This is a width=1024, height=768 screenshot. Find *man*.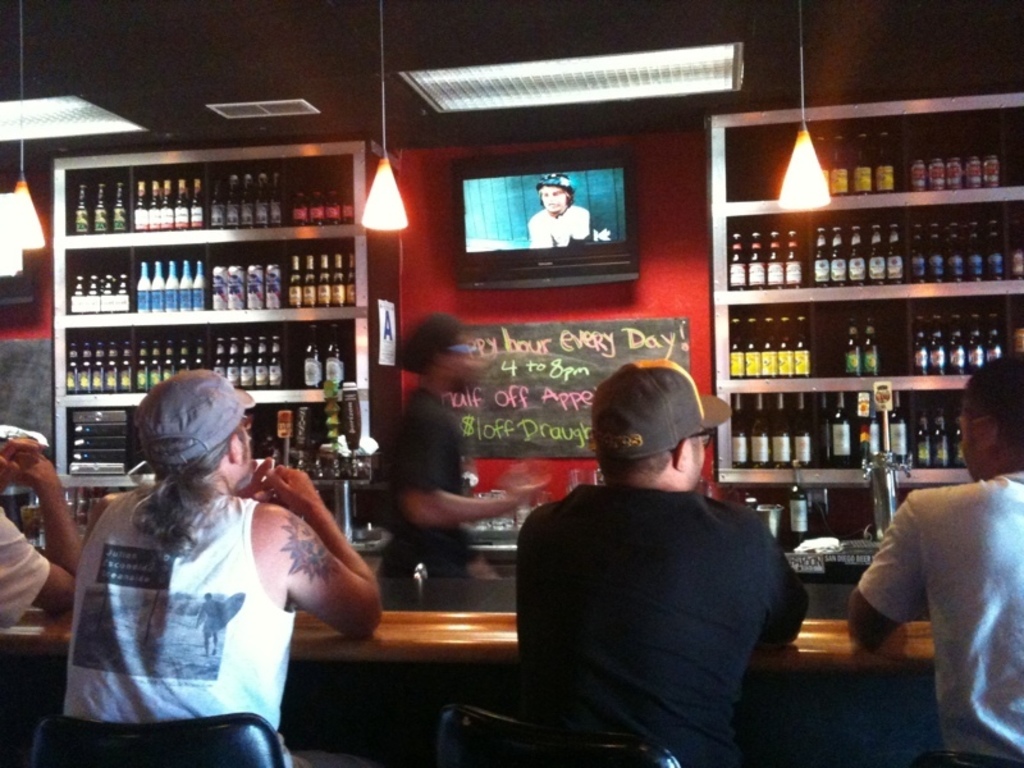
Bounding box: 60:370:380:767.
